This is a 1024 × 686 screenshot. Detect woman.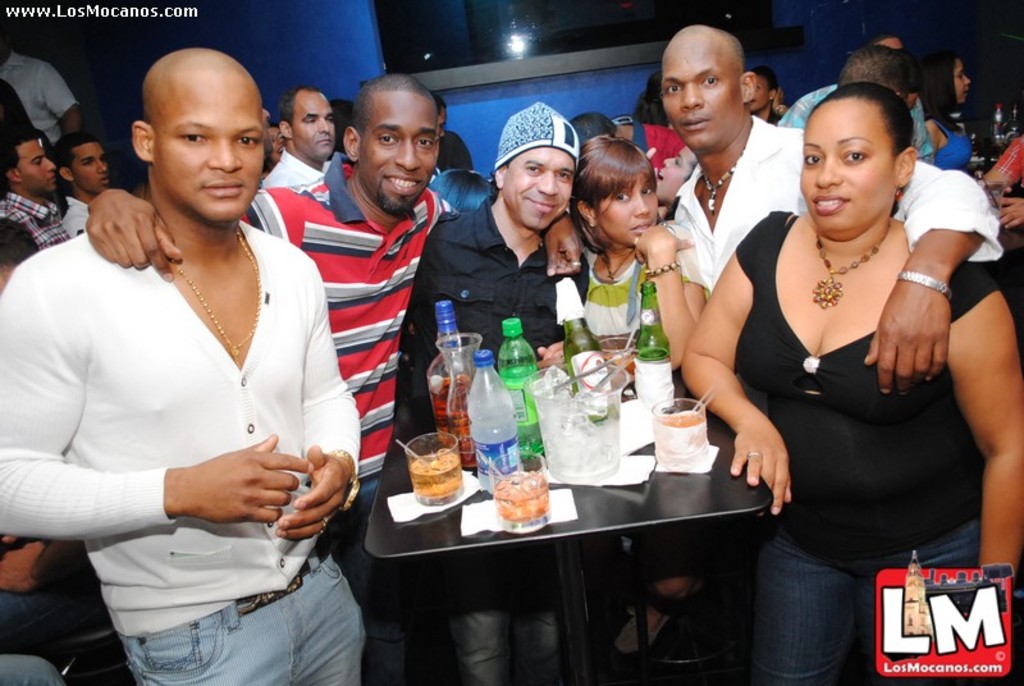
<region>678, 76, 1023, 685</region>.
